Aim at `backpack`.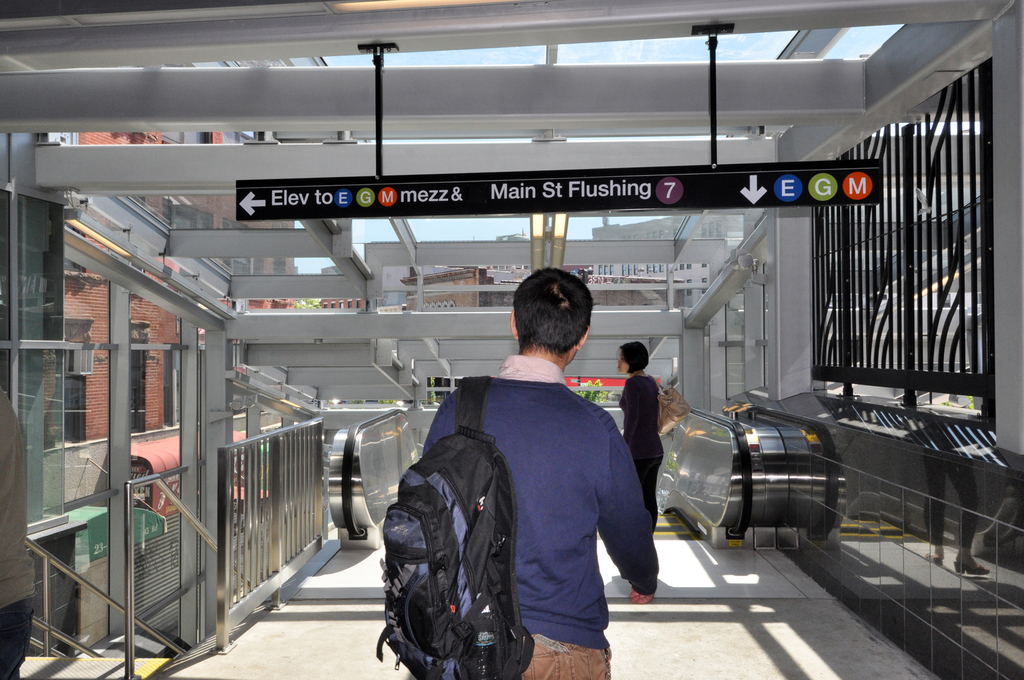
Aimed at crop(391, 358, 577, 673).
